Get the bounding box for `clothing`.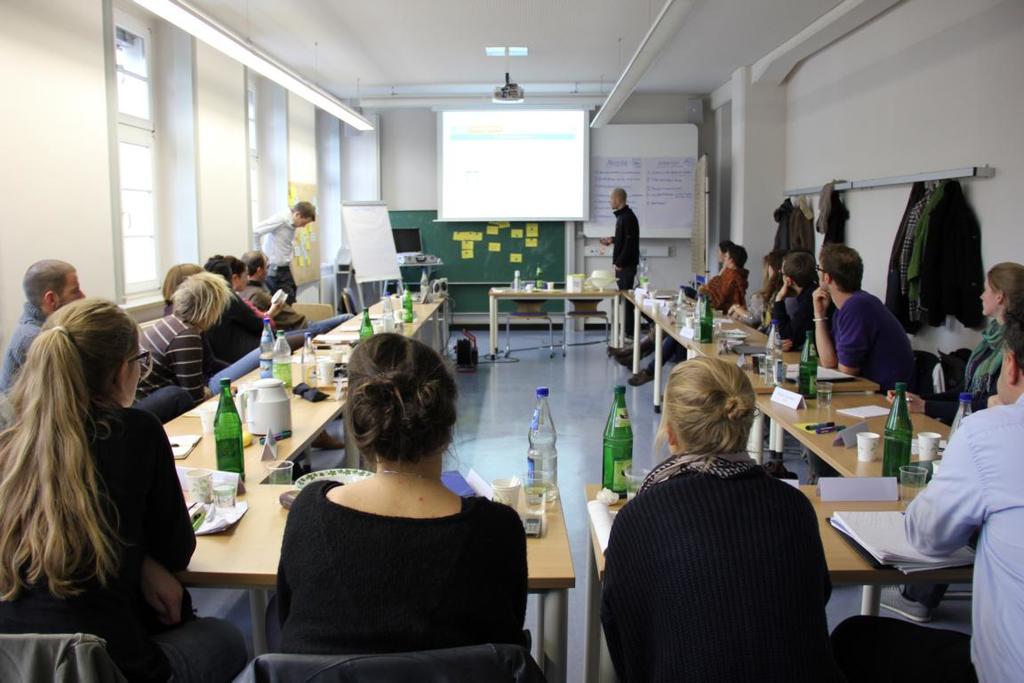
bbox=[830, 390, 1023, 682].
